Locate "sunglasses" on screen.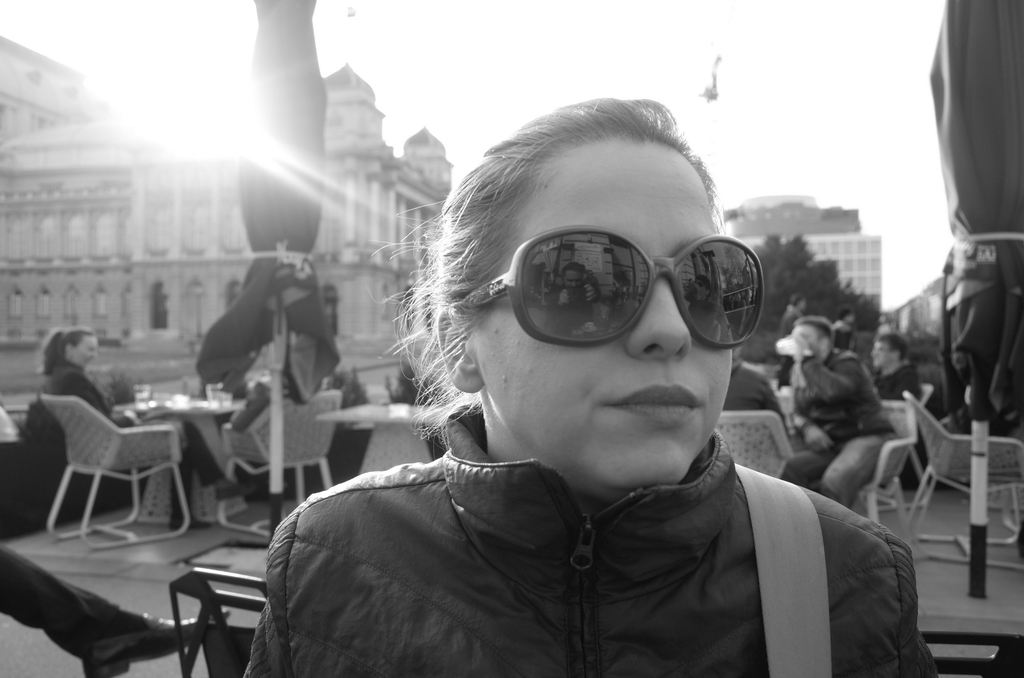
On screen at bbox=(456, 223, 764, 349).
